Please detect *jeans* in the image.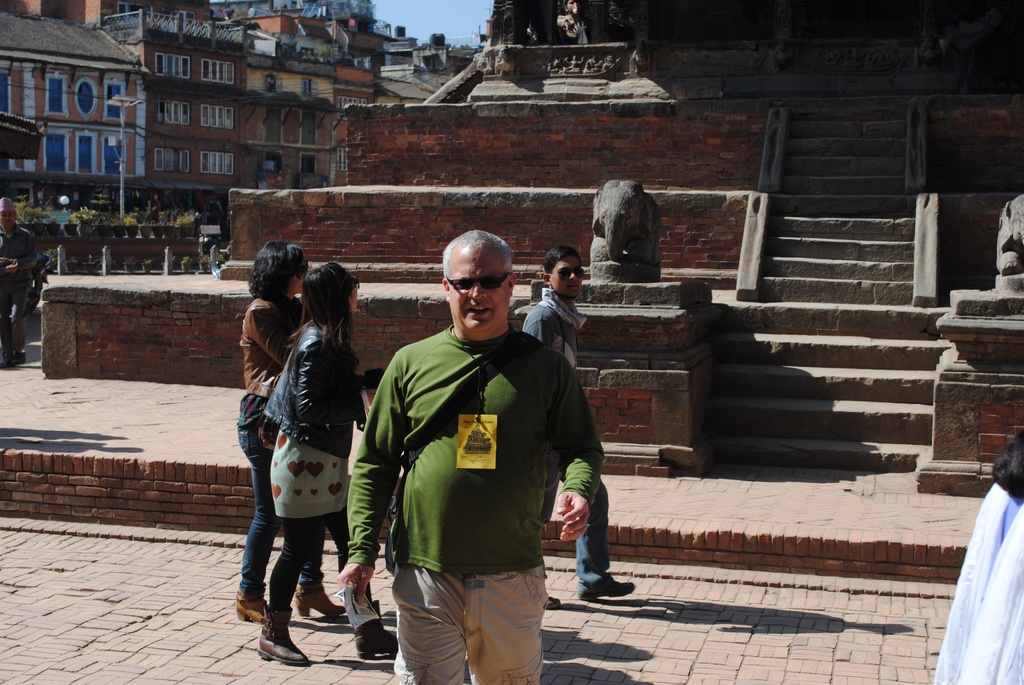
<bbox>235, 426, 325, 599</bbox>.
